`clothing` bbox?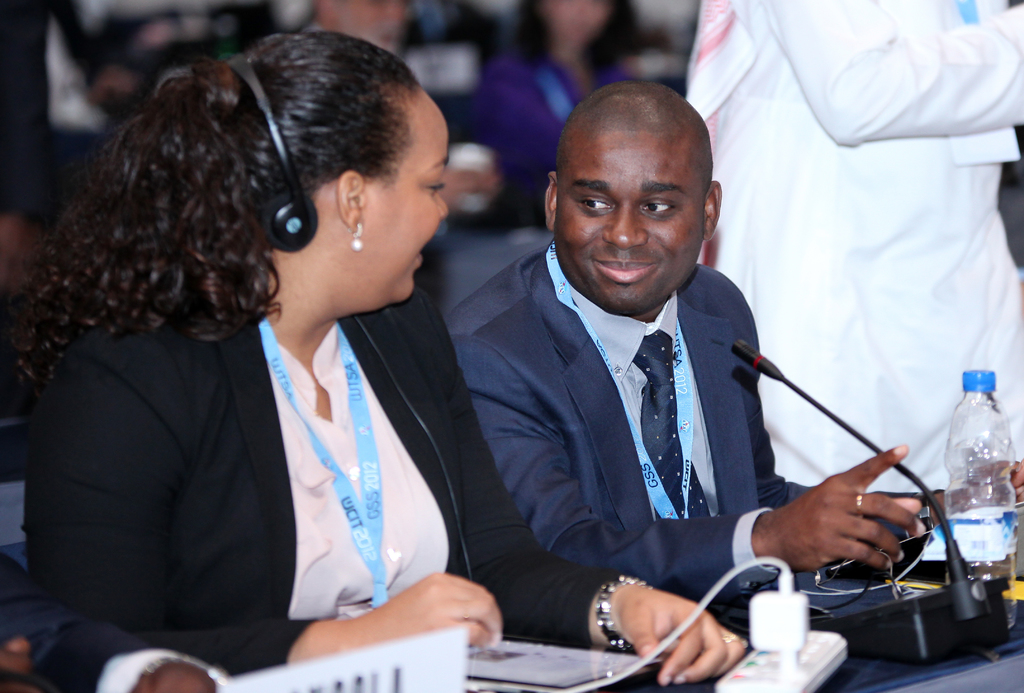
456,219,873,667
